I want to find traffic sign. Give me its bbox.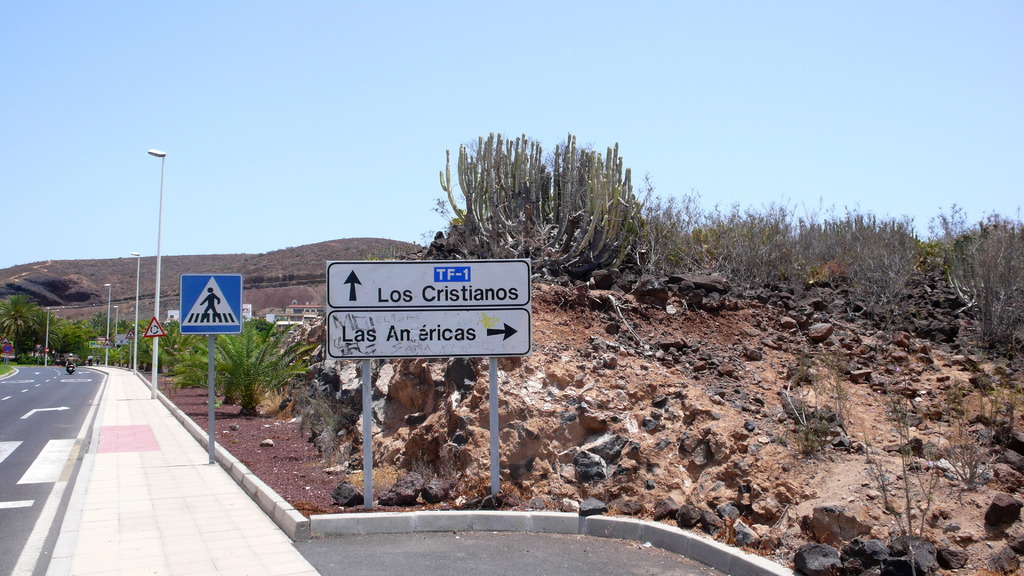
bbox(141, 317, 164, 339).
